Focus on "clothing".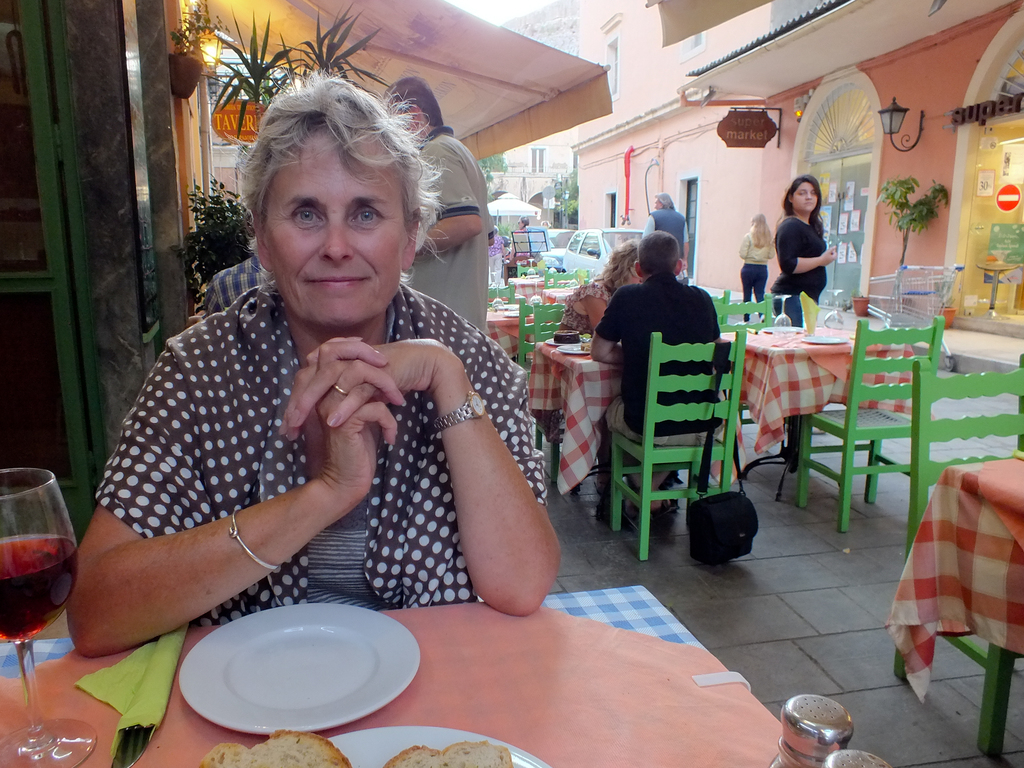
Focused at (92, 279, 541, 629).
